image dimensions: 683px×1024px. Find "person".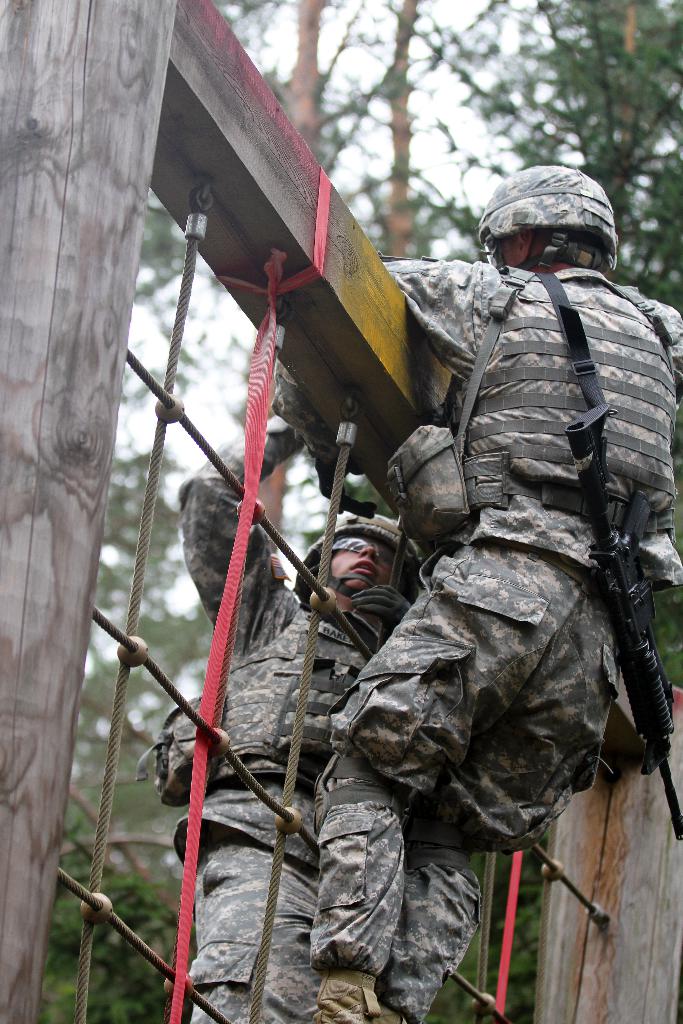
pyautogui.locateOnScreen(156, 398, 422, 1023).
